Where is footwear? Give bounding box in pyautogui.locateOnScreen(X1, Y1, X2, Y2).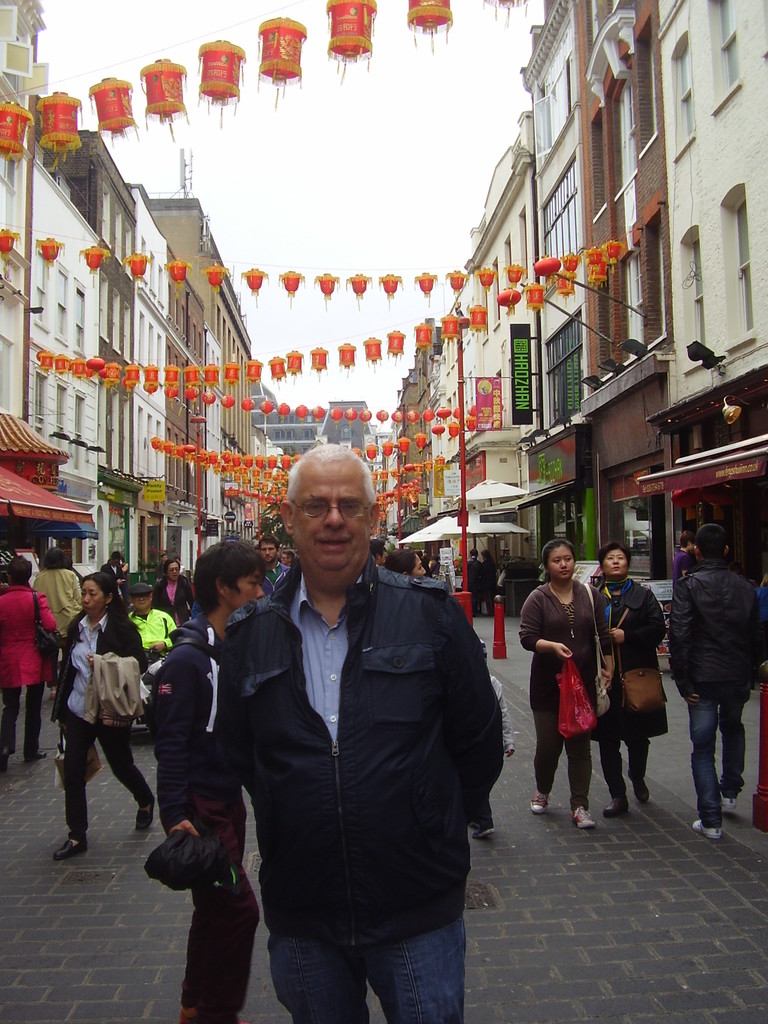
pyautogui.locateOnScreen(694, 811, 723, 843).
